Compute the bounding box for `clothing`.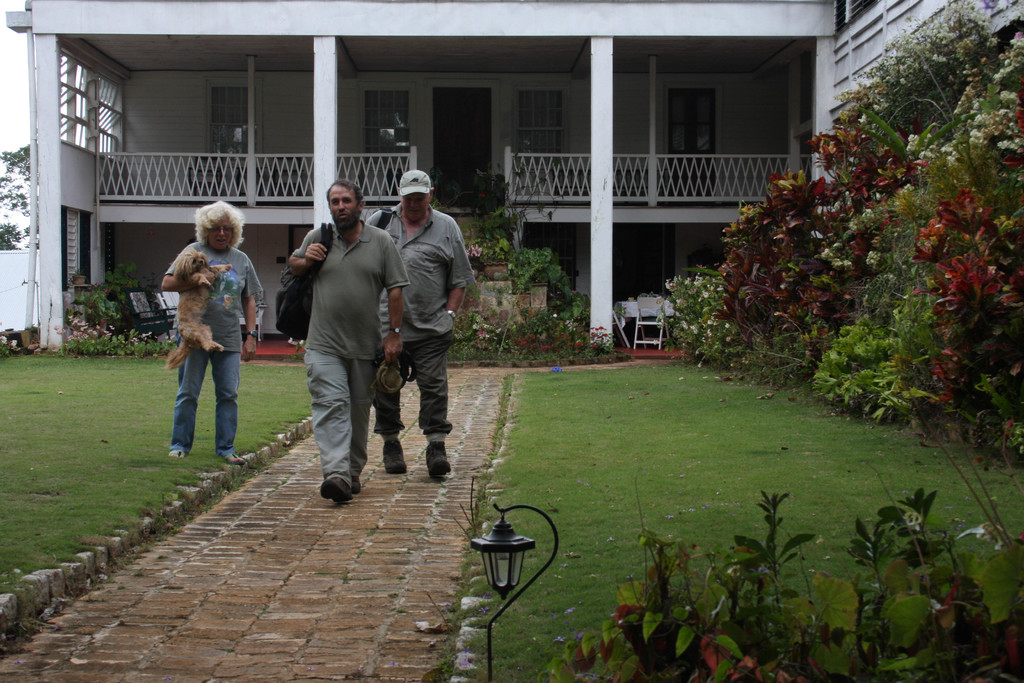
detection(368, 195, 476, 445).
